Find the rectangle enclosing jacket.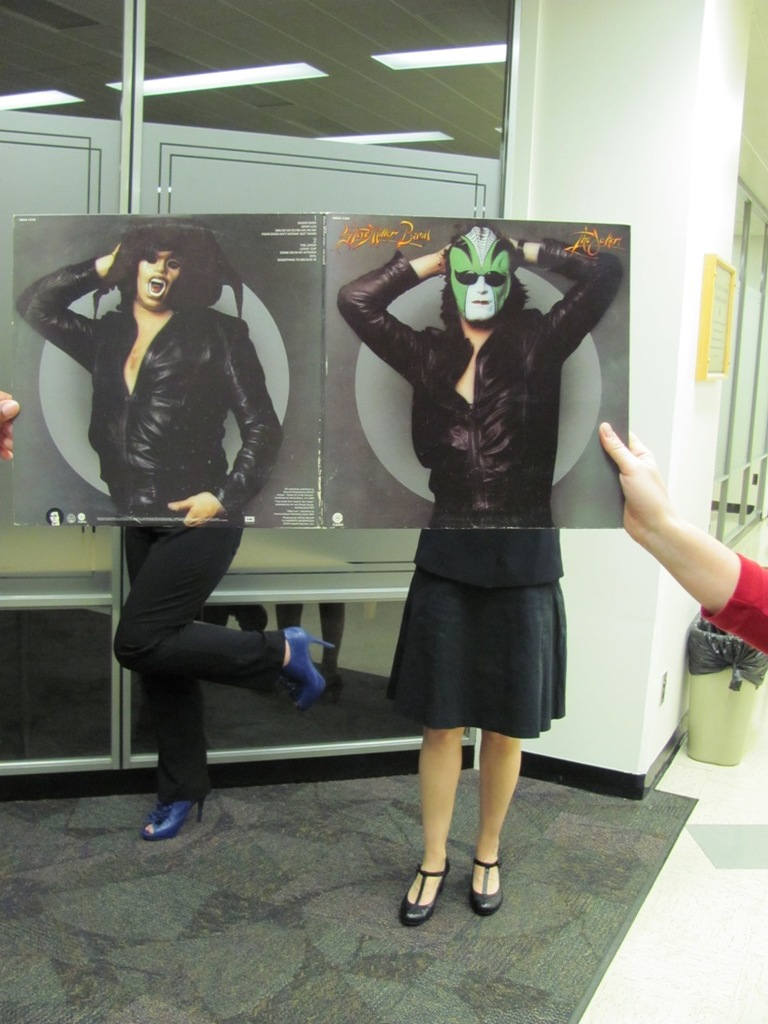
32, 216, 264, 513.
